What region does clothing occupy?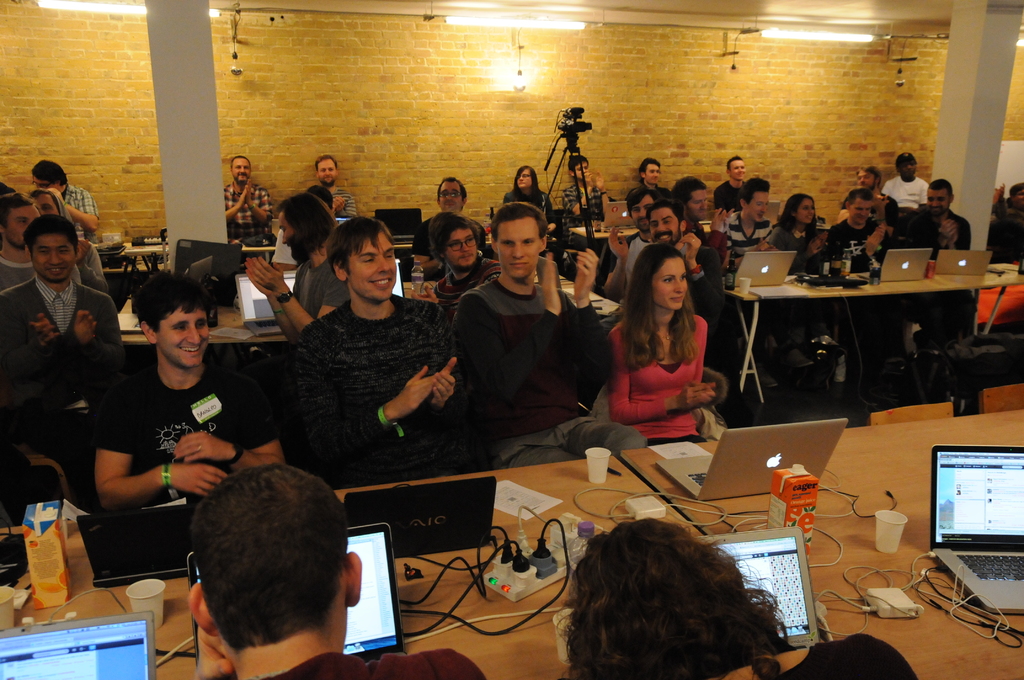
BBox(0, 280, 129, 458).
